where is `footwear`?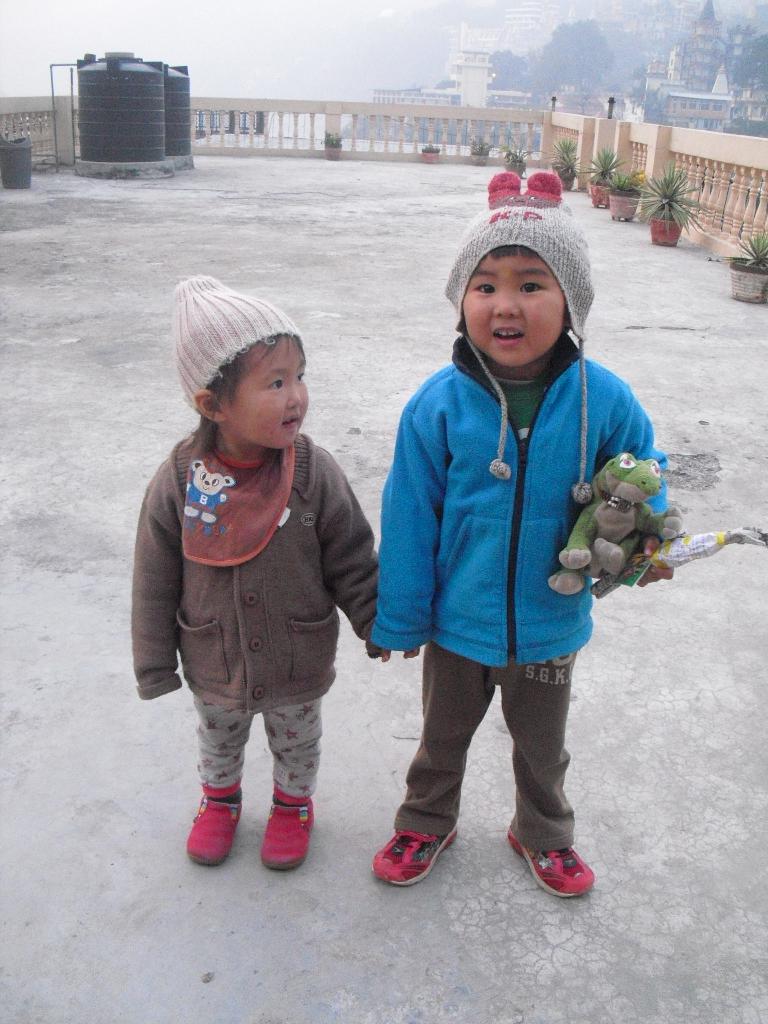
region(264, 788, 317, 875).
